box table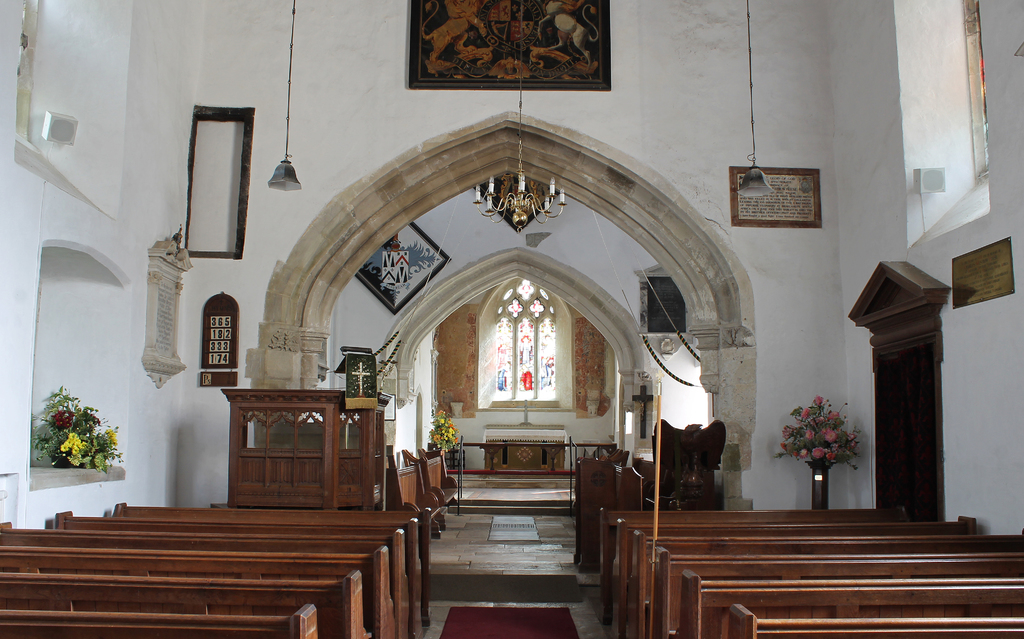
pyautogui.locateOnScreen(452, 429, 581, 477)
